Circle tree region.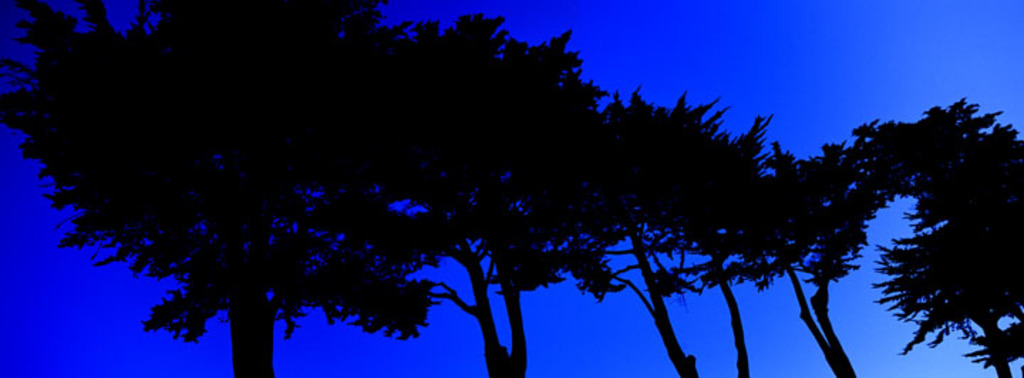
Region: bbox=[600, 87, 683, 369].
